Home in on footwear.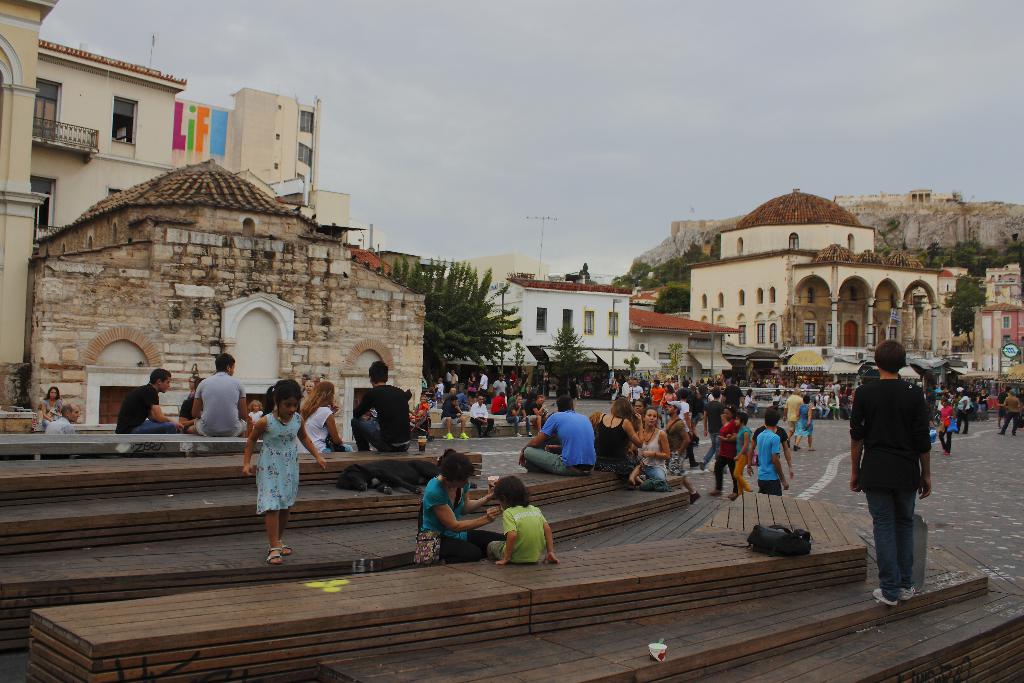
Homed in at box(477, 436, 483, 439).
